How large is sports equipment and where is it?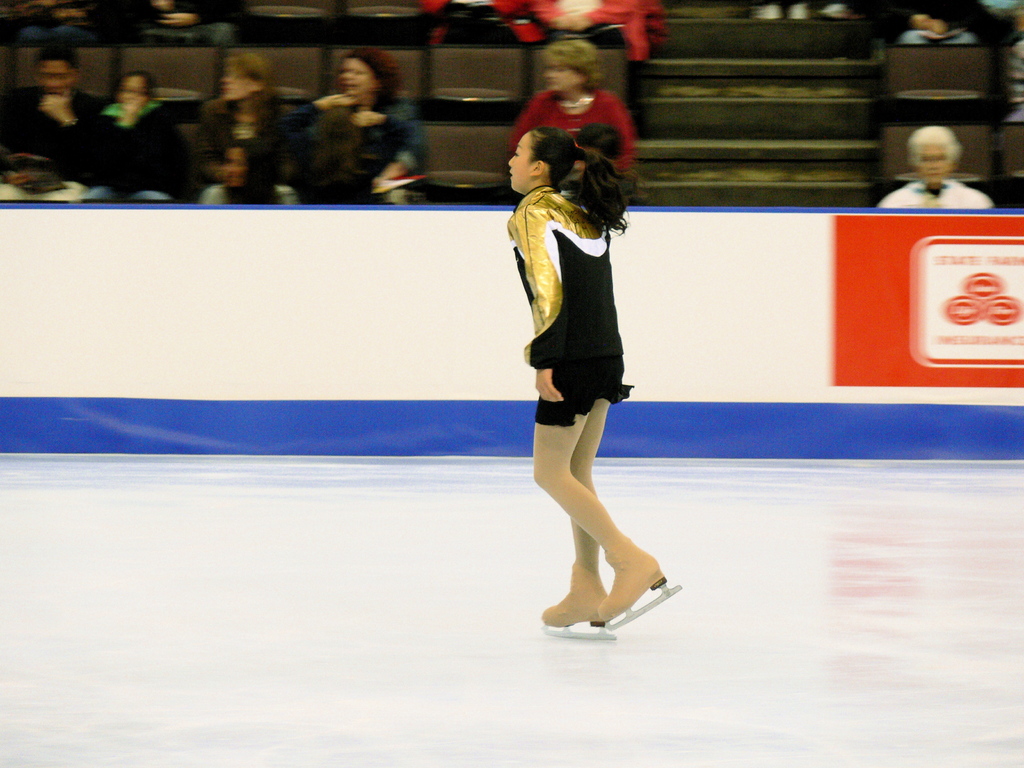
Bounding box: [537, 564, 616, 638].
